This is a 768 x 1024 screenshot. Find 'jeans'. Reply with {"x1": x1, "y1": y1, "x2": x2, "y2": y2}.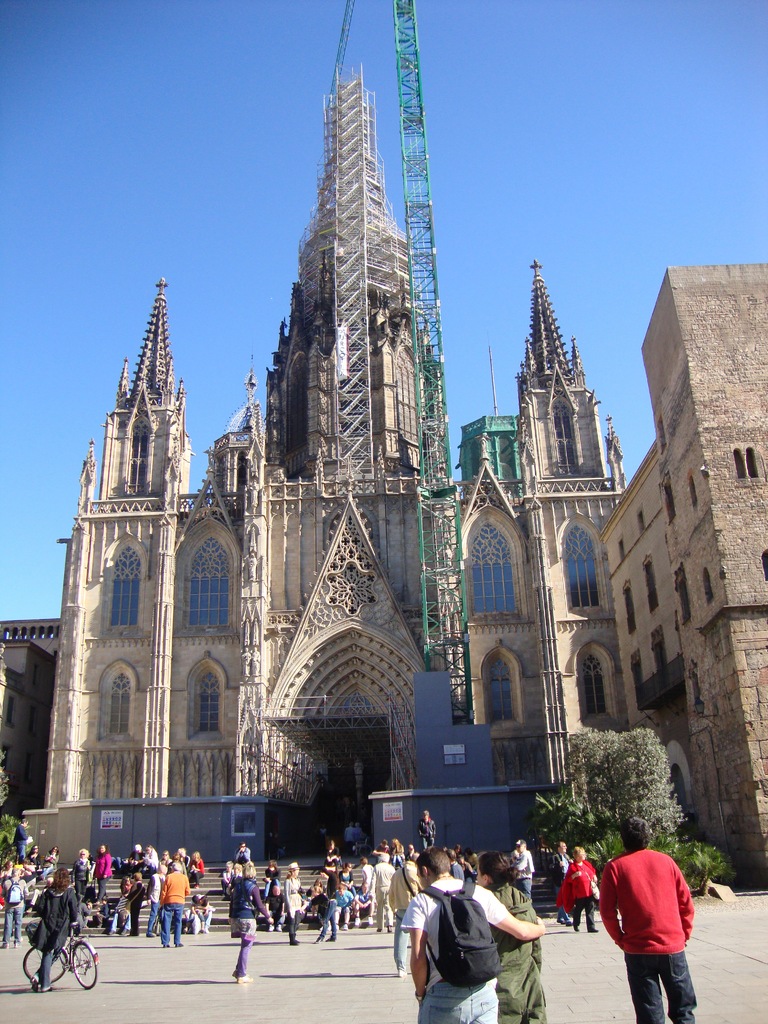
{"x1": 1, "y1": 906, "x2": 27, "y2": 945}.
